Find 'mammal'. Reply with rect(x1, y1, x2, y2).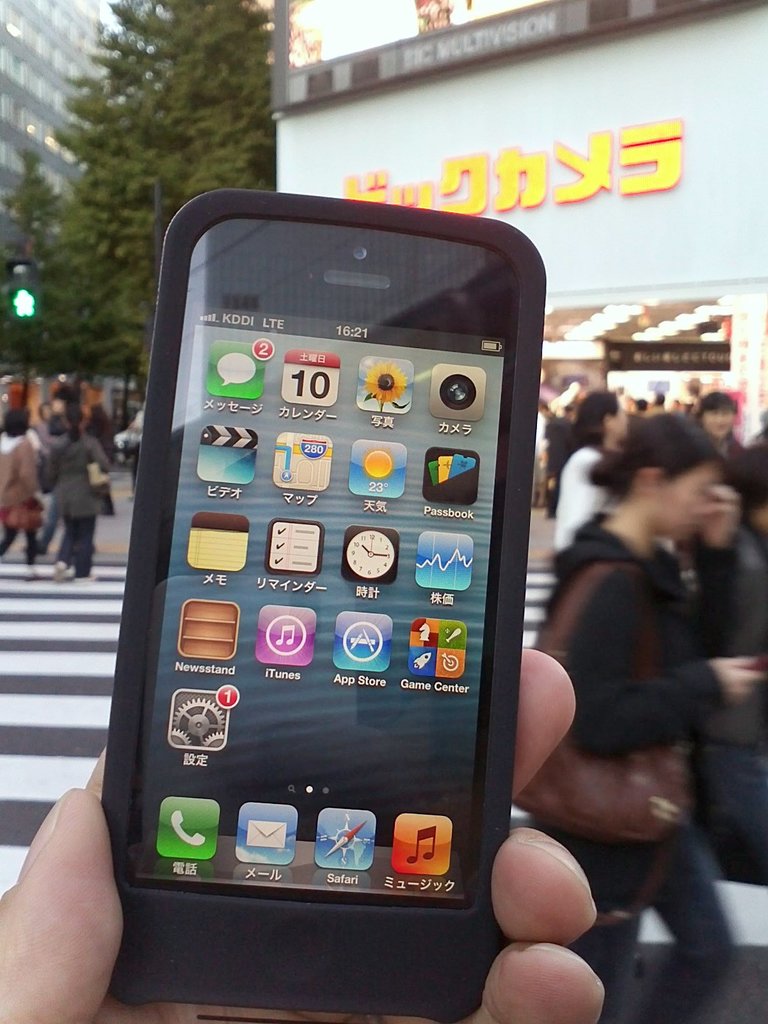
rect(36, 409, 118, 575).
